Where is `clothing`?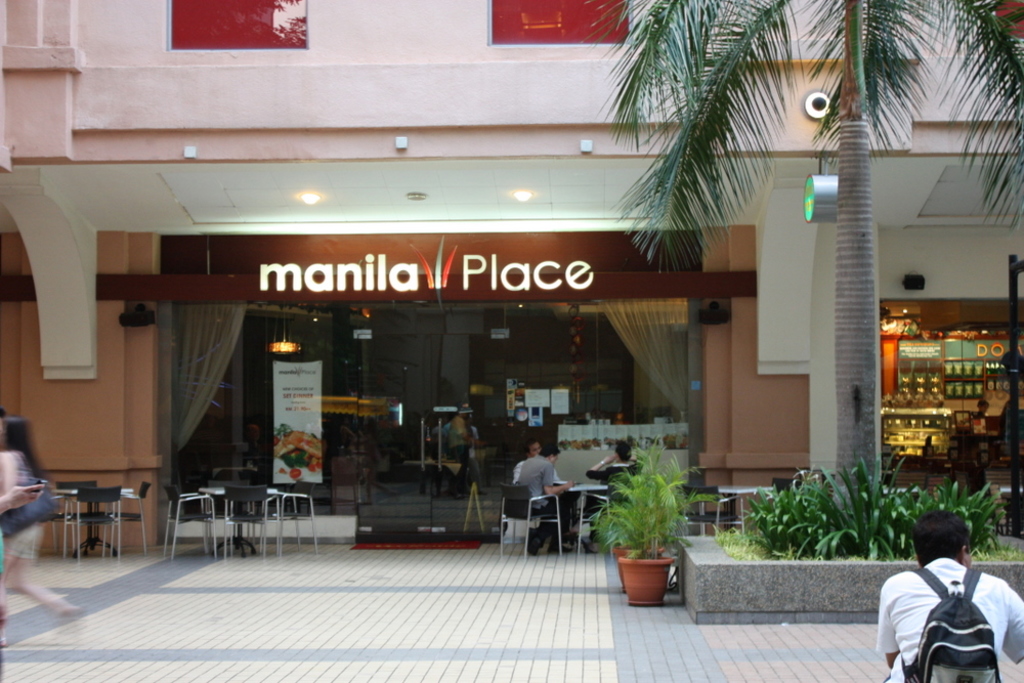
BBox(516, 456, 536, 488).
